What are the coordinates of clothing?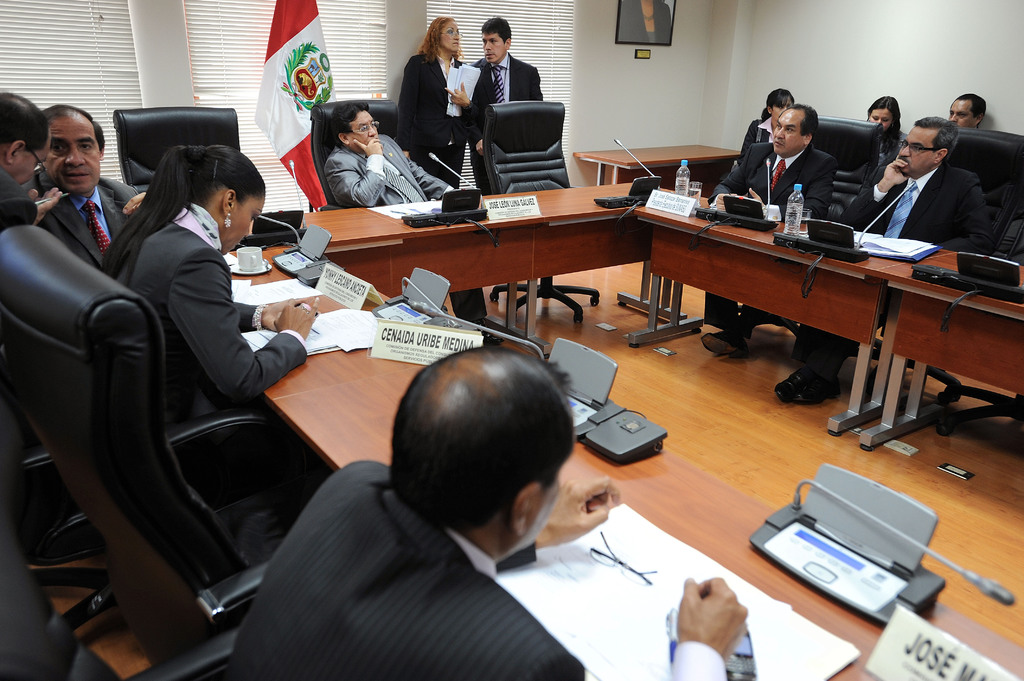
{"left": 794, "top": 161, "right": 998, "bottom": 375}.
